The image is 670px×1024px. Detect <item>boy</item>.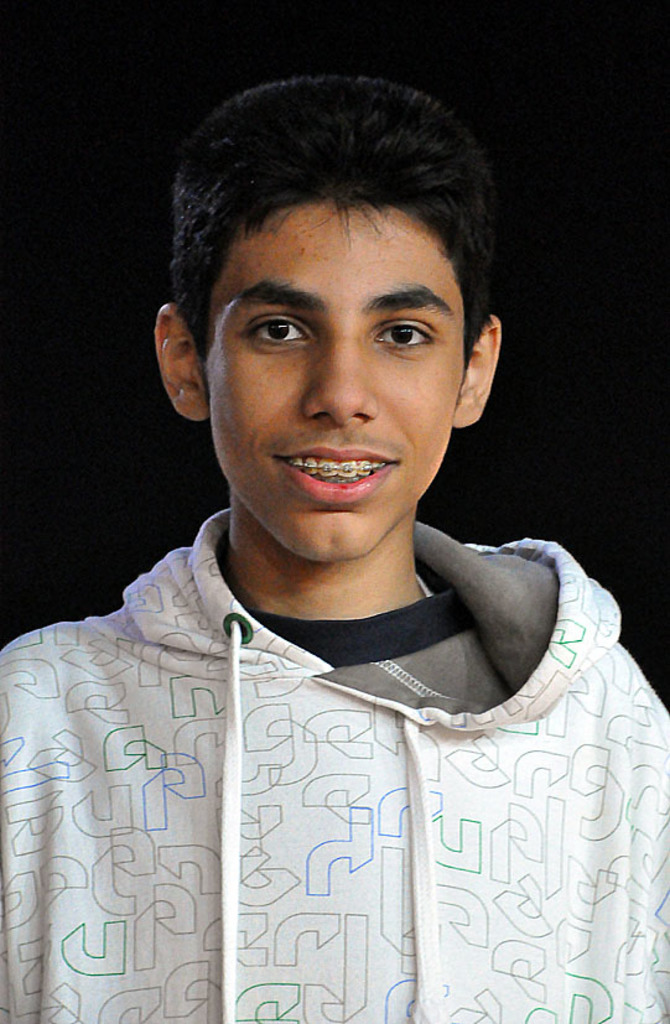
Detection: (x1=51, y1=111, x2=594, y2=1017).
